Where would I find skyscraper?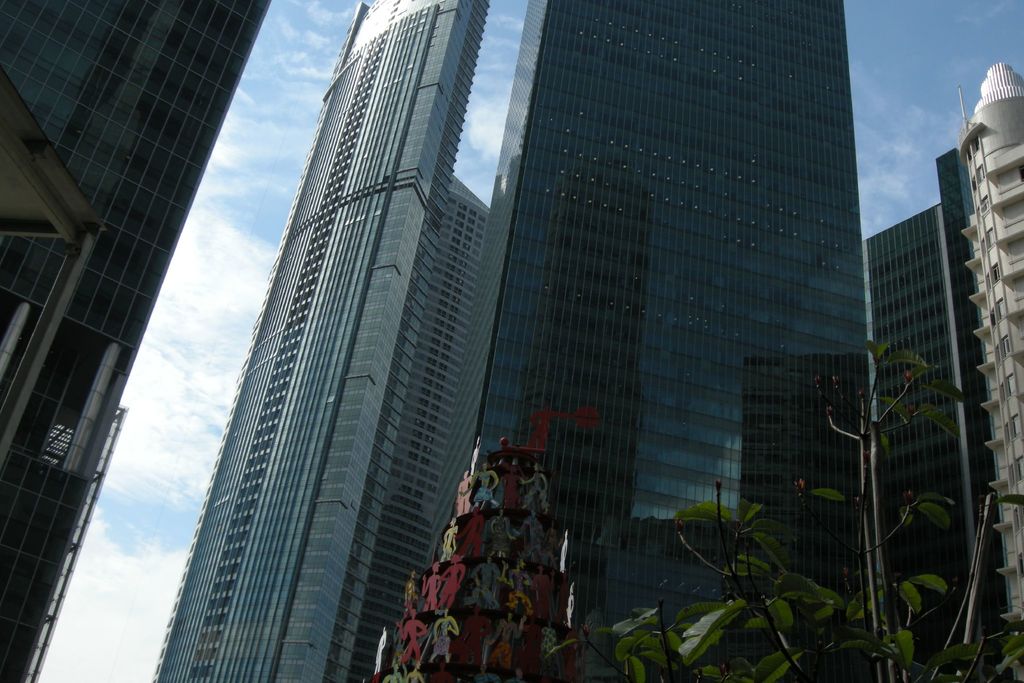
At 863 205 948 682.
